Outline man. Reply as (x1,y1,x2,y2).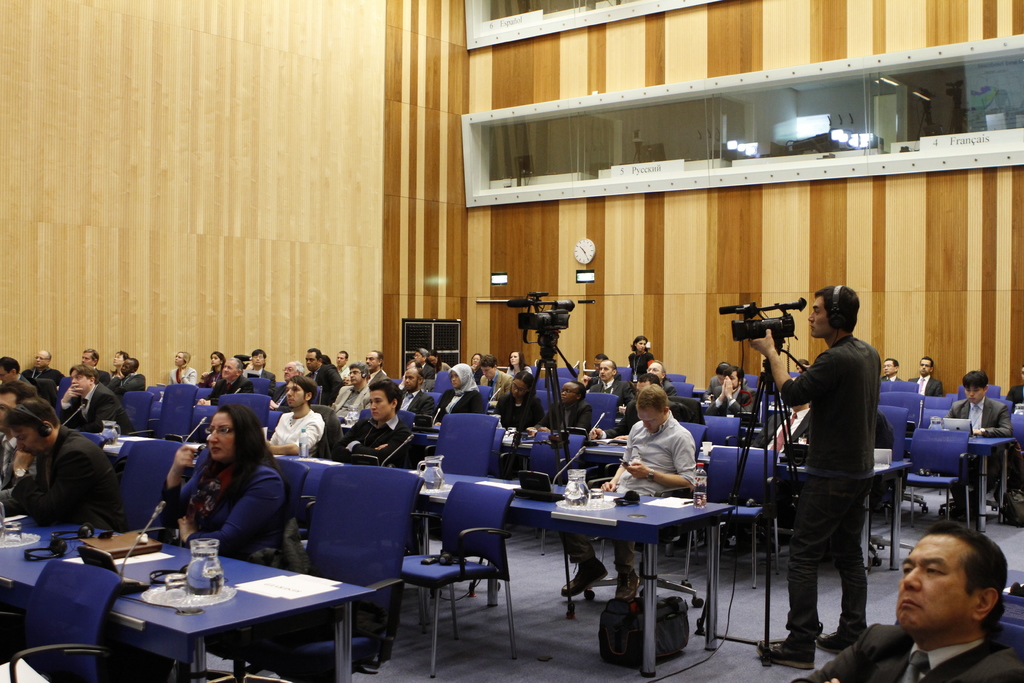
(329,358,378,431).
